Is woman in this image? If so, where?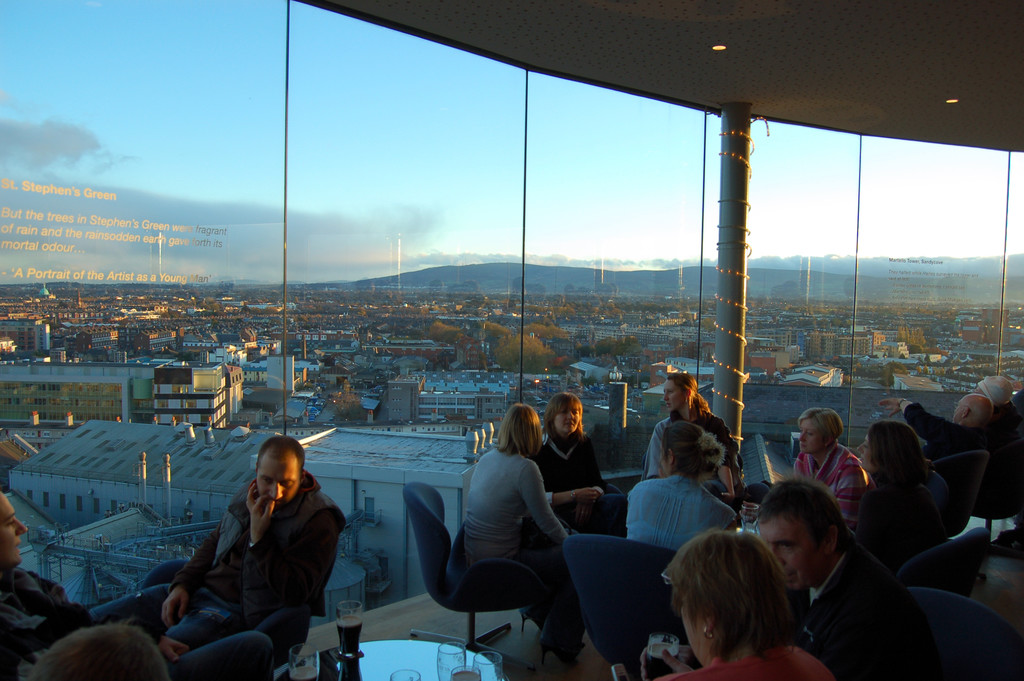
Yes, at [left=778, top=402, right=870, bottom=510].
